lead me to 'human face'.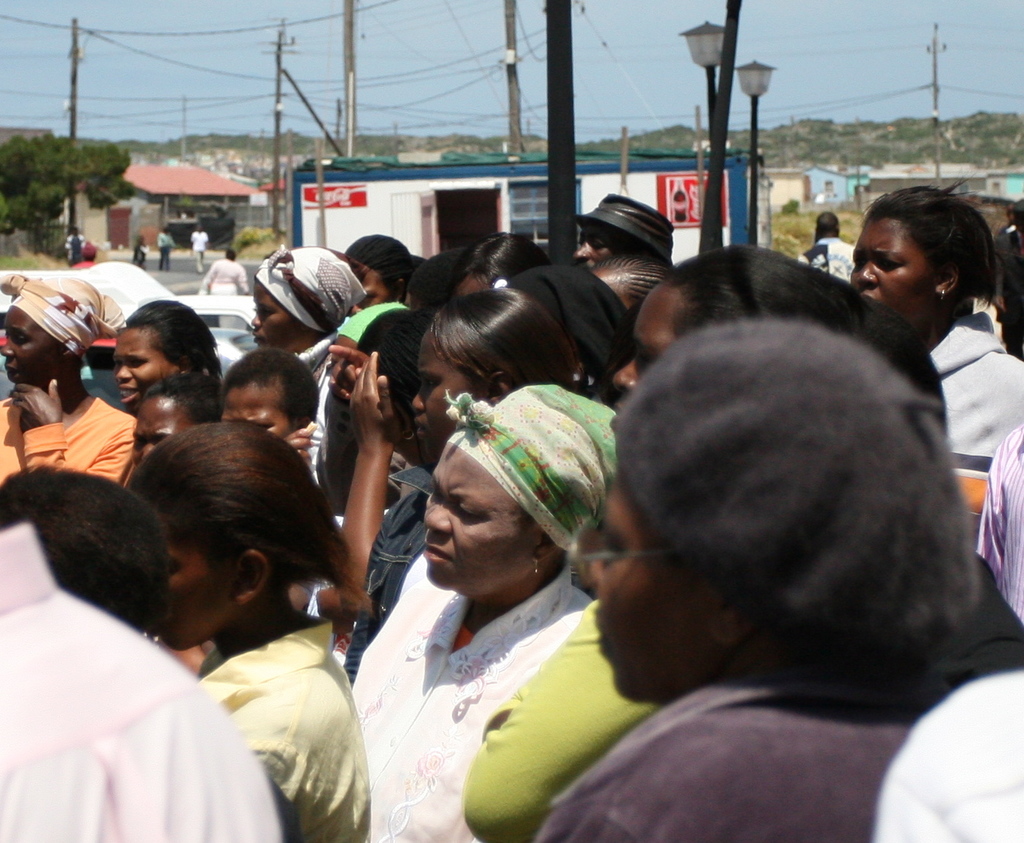
Lead to 221, 380, 288, 438.
